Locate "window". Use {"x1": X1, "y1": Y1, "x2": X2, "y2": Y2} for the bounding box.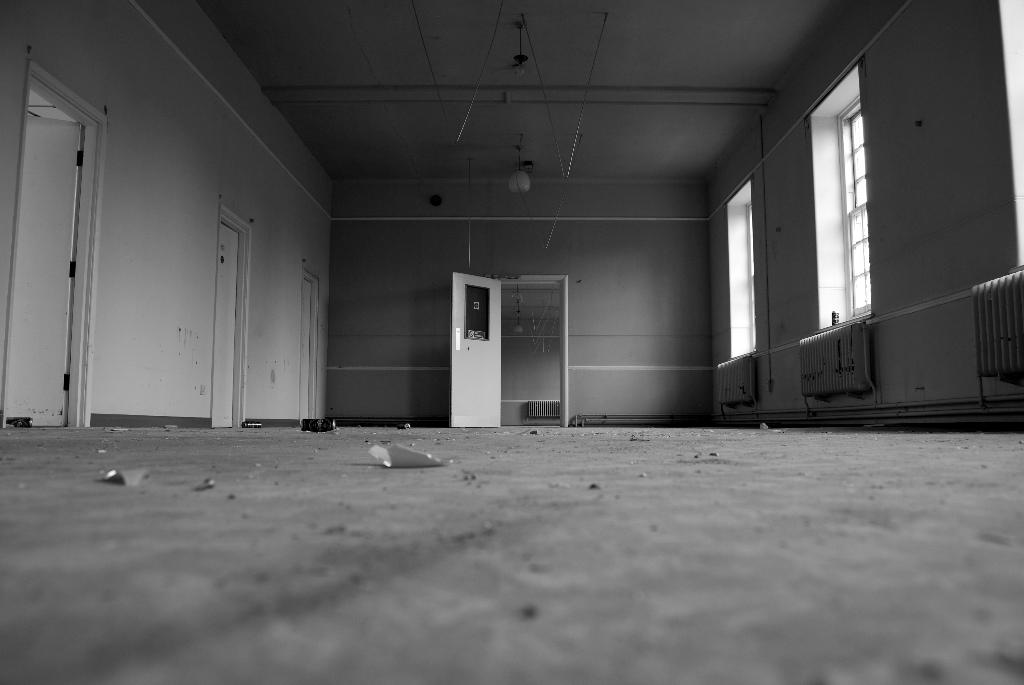
{"x1": 716, "y1": 176, "x2": 779, "y2": 359}.
